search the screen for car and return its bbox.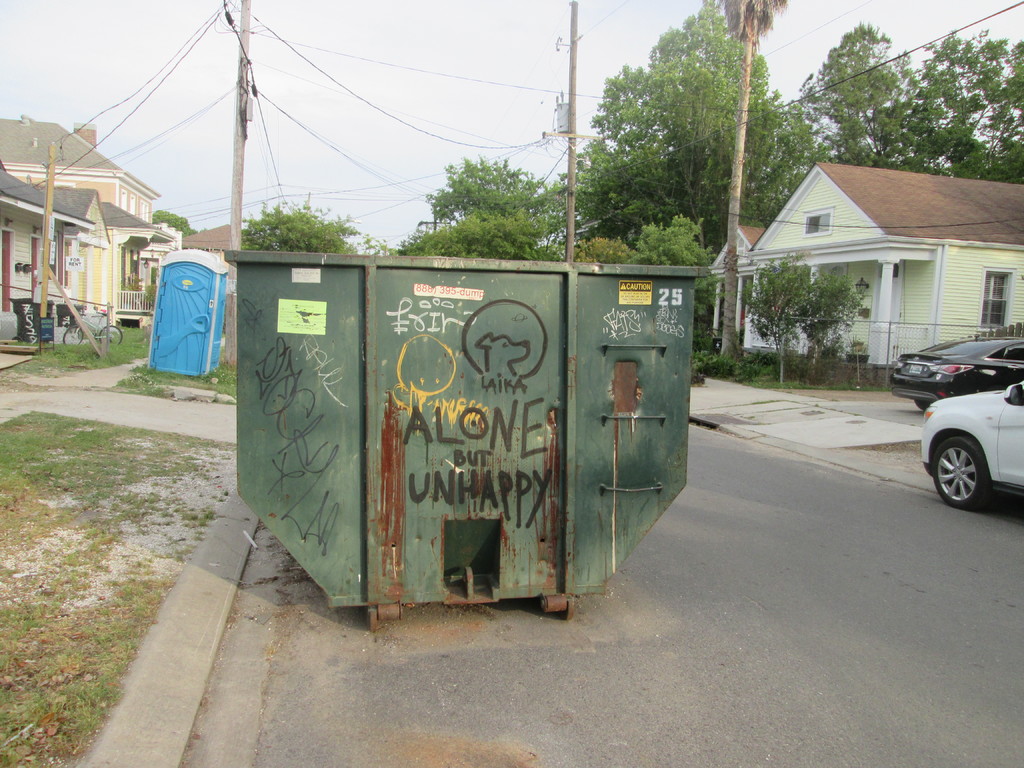
Found: (890,336,1023,412).
